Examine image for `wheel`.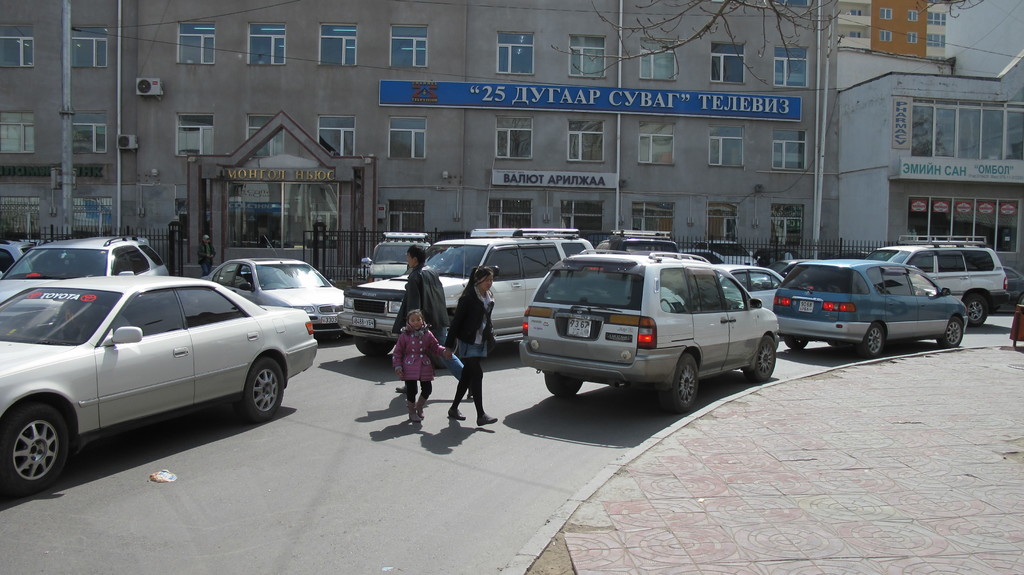
Examination result: 659/351/698/412.
